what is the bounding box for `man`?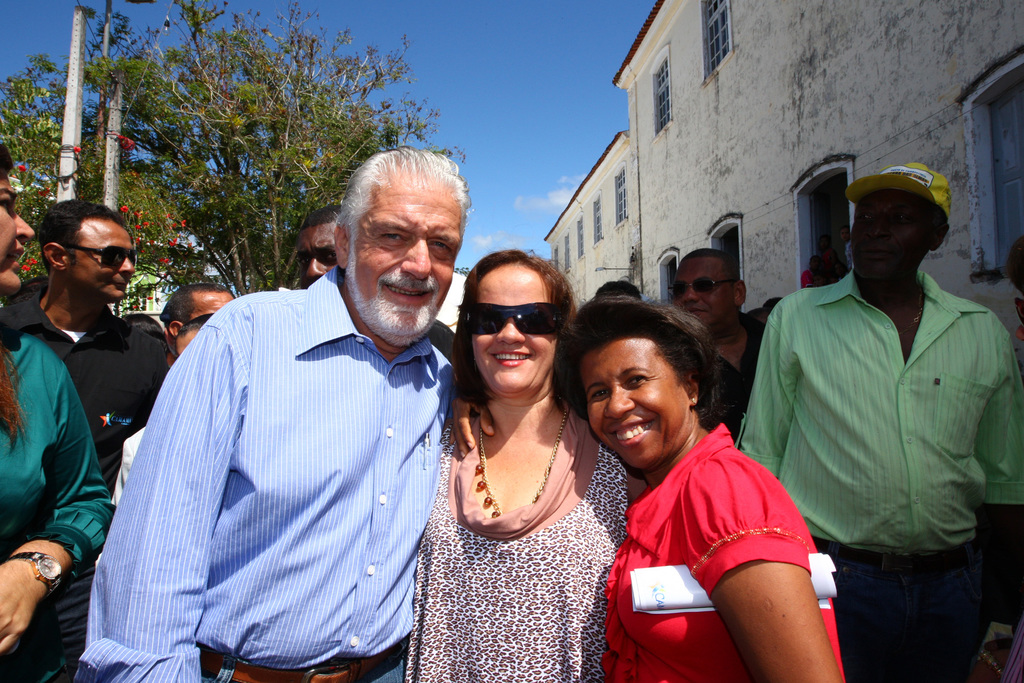
(733, 158, 1023, 682).
